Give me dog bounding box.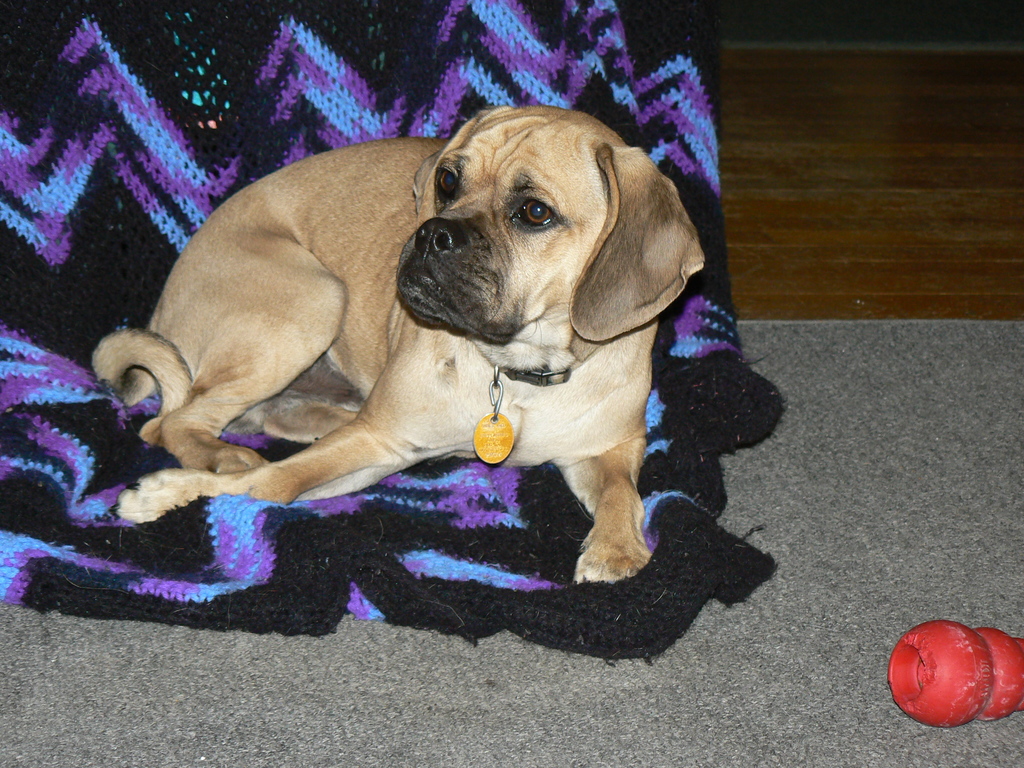
x1=73, y1=100, x2=705, y2=584.
